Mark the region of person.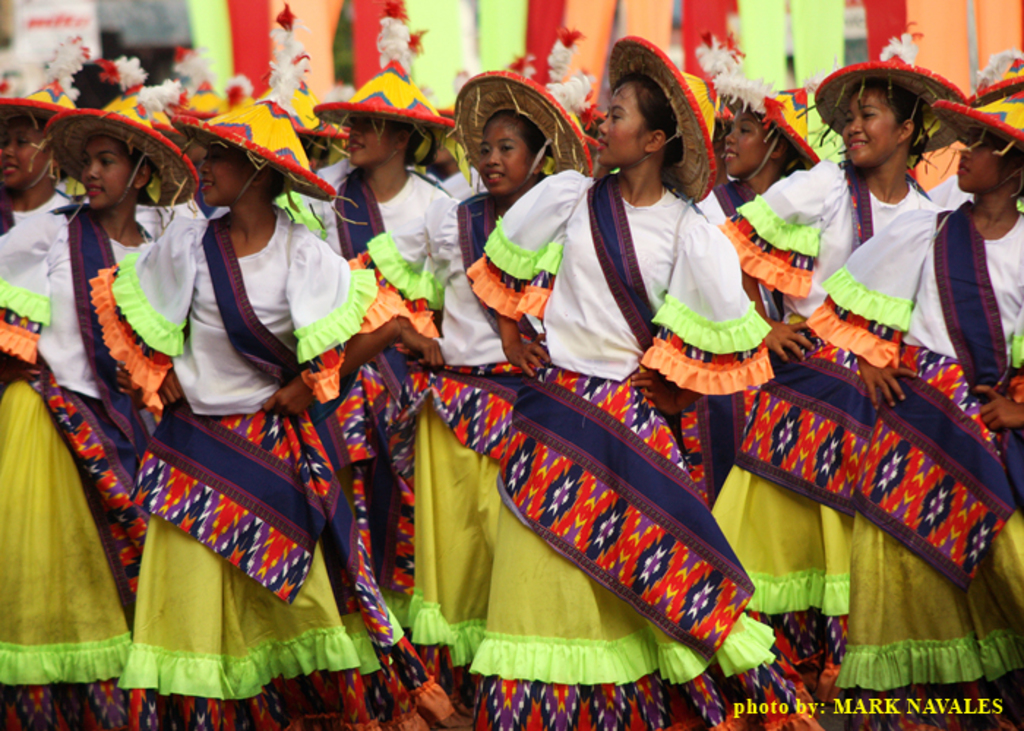
Region: bbox(155, 91, 386, 730).
